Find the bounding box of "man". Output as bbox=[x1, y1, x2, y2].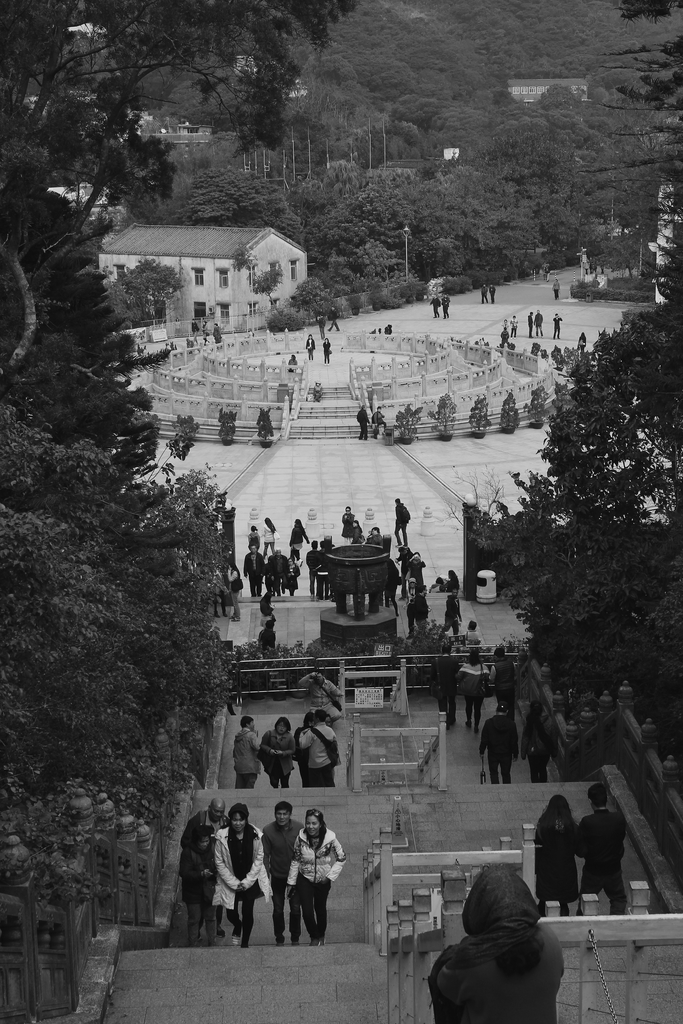
bbox=[242, 543, 265, 596].
